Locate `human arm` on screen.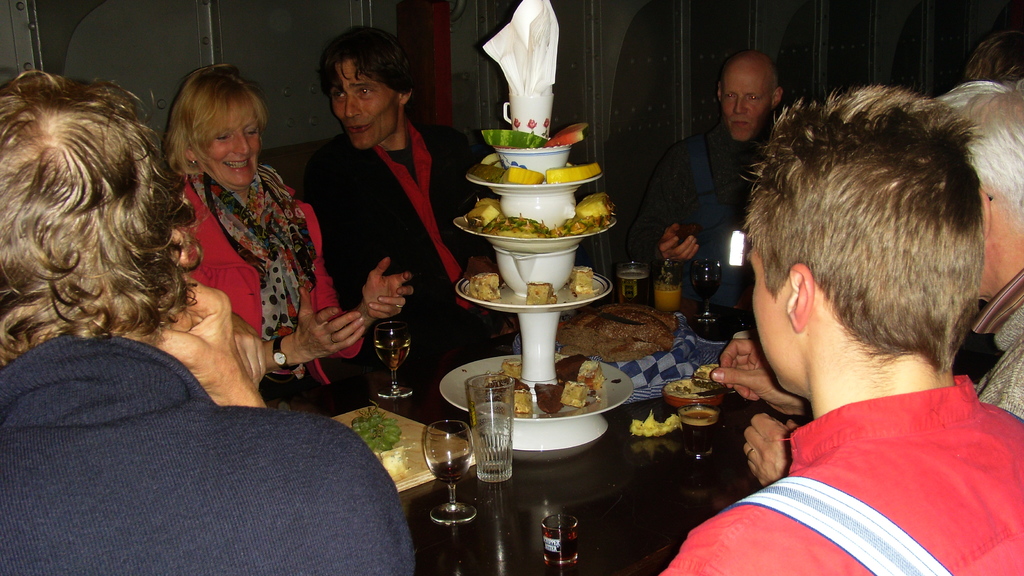
On screen at [x1=152, y1=272, x2=271, y2=420].
